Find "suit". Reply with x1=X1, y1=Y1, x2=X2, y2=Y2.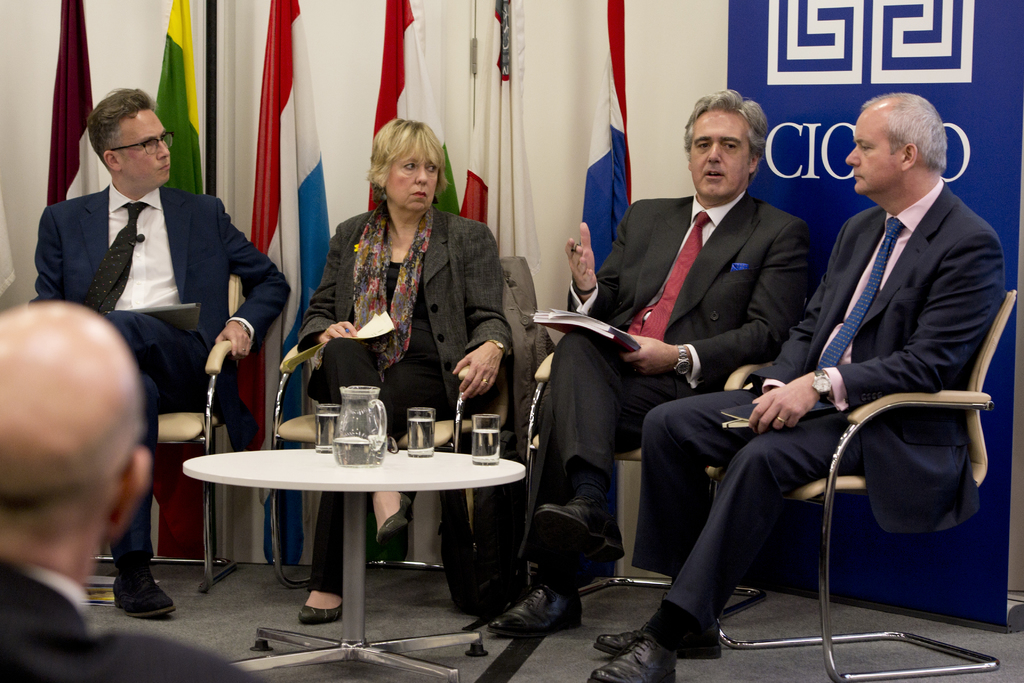
x1=0, y1=548, x2=257, y2=682.
